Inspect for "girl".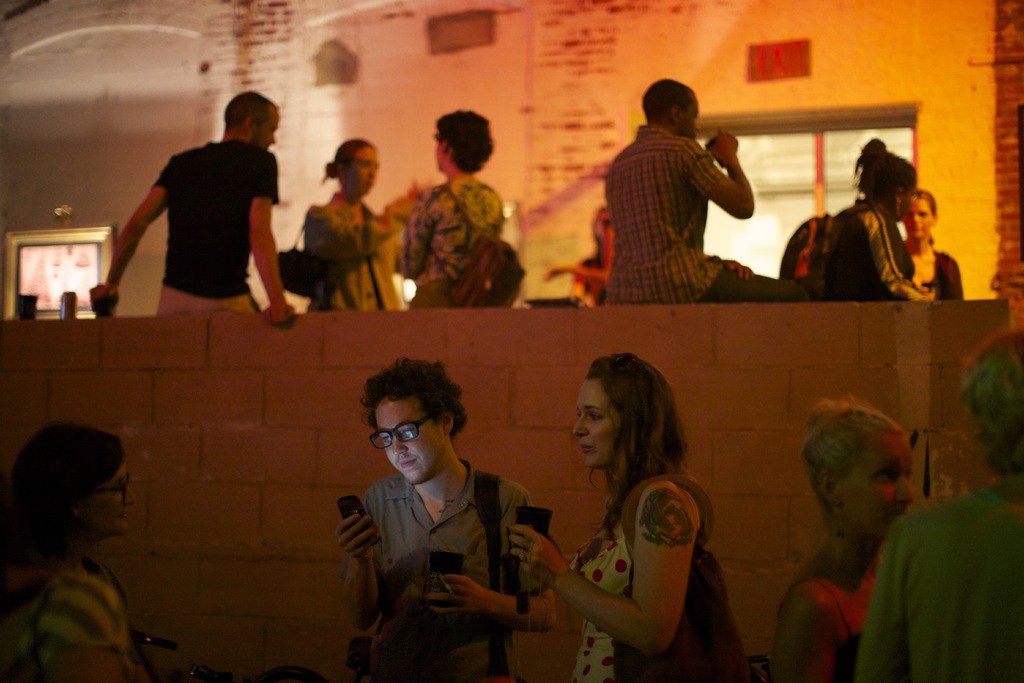
Inspection: bbox=[502, 352, 705, 682].
